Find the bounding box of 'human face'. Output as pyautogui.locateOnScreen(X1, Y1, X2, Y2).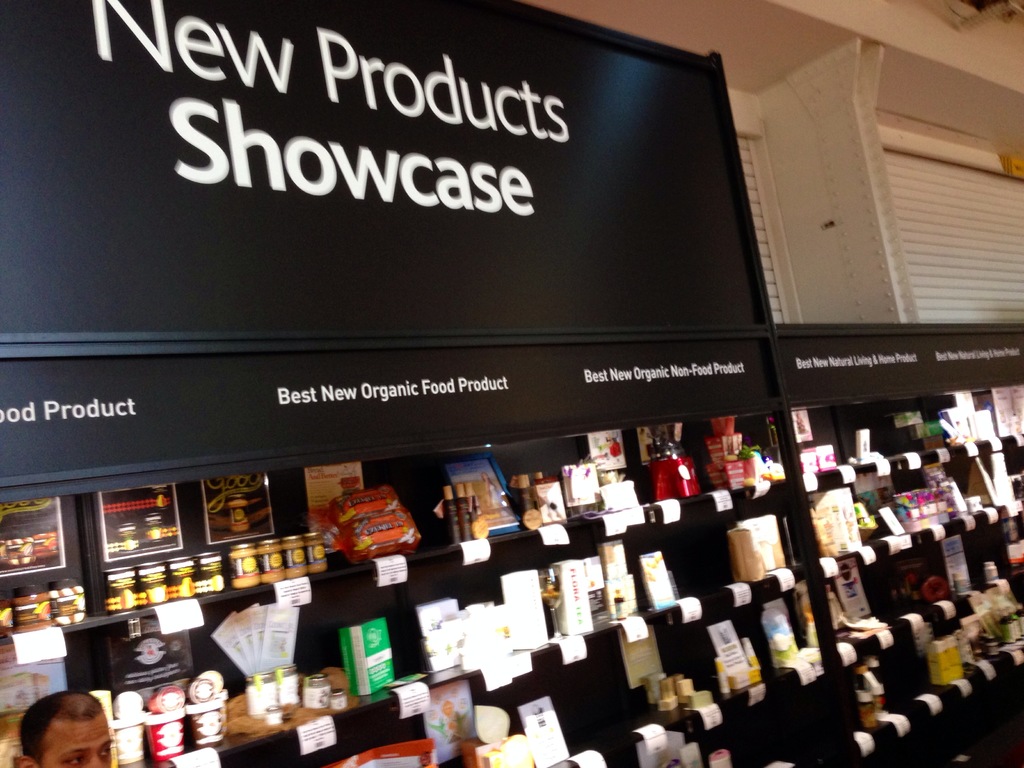
pyautogui.locateOnScreen(40, 705, 112, 767).
